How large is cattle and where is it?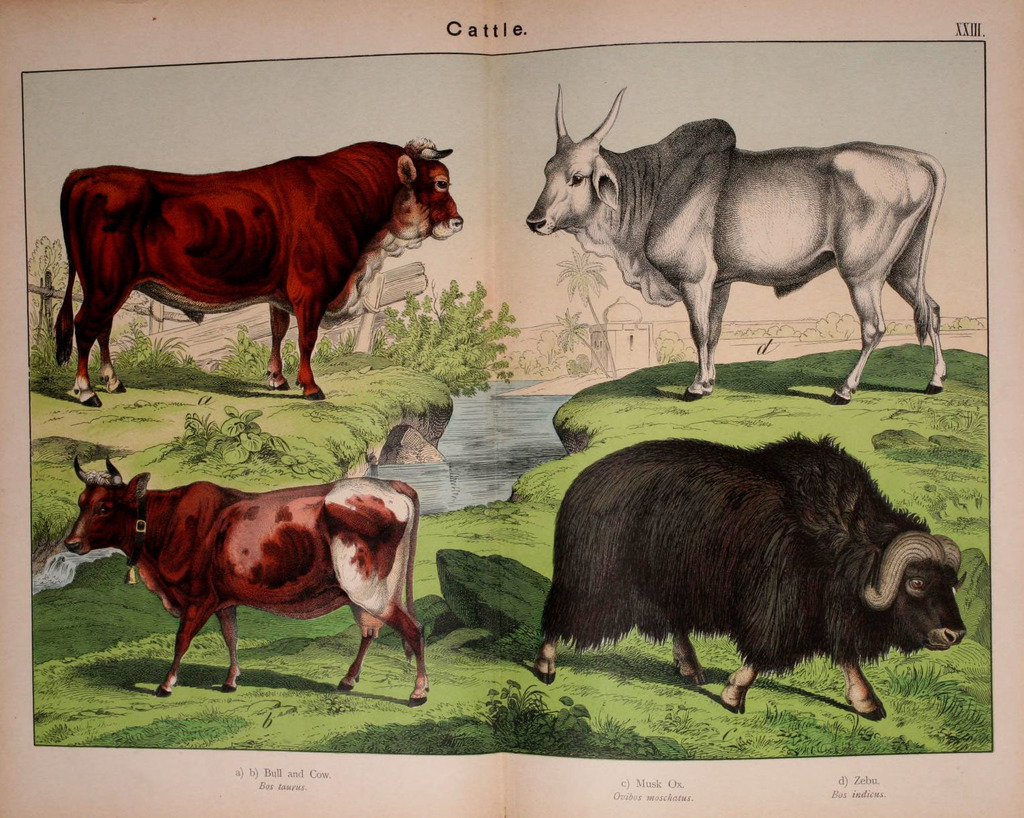
Bounding box: BBox(536, 431, 964, 713).
